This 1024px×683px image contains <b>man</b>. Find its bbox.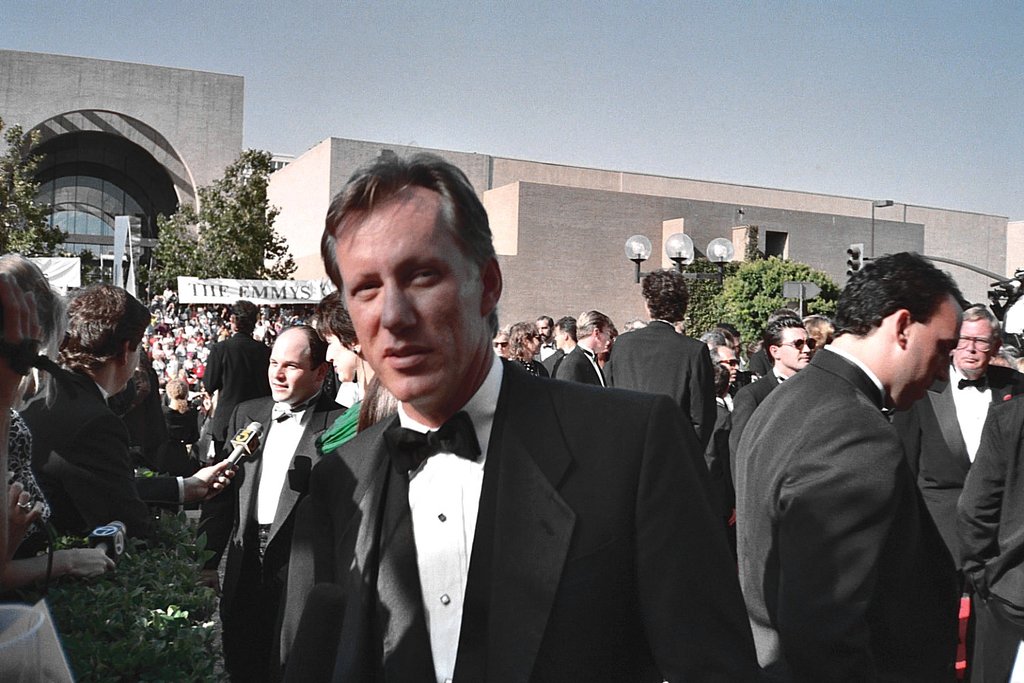
{"left": 700, "top": 331, "right": 737, "bottom": 420}.
